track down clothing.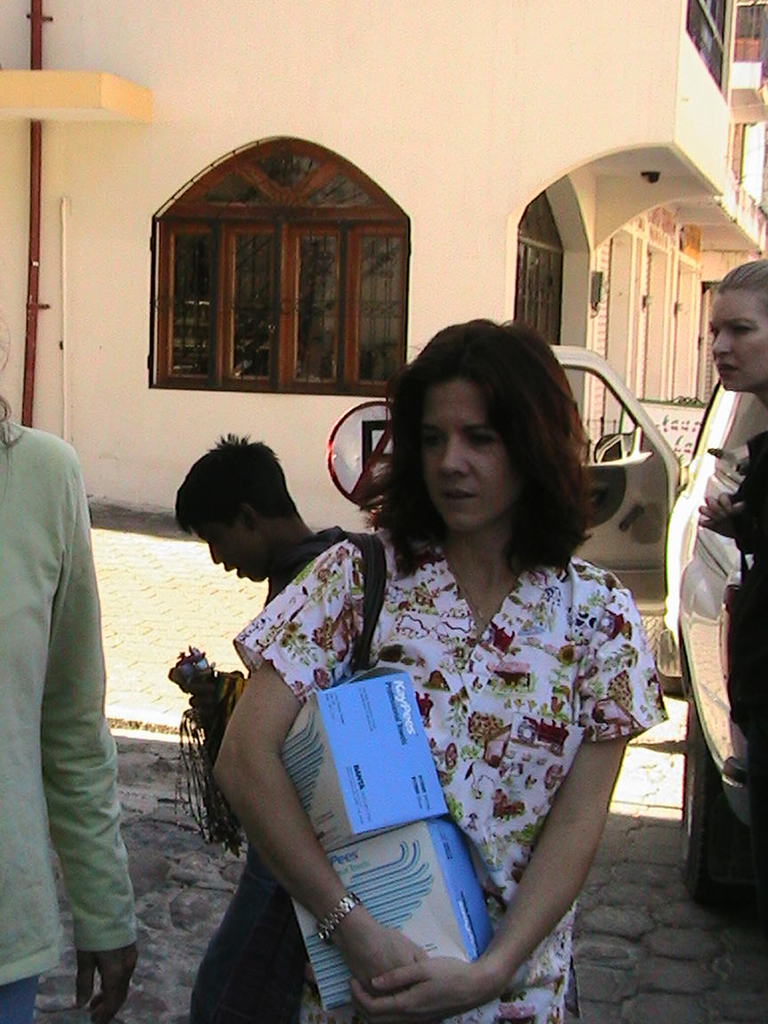
Tracked to bbox=[0, 419, 134, 1023].
